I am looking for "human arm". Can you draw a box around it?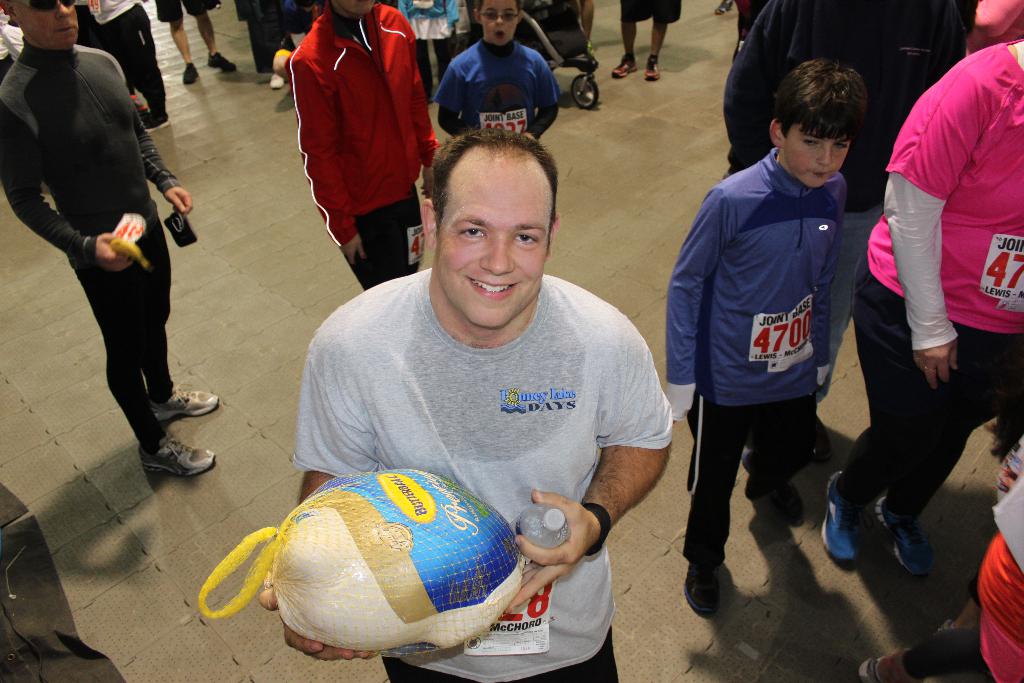
Sure, the bounding box is x1=814, y1=208, x2=843, y2=388.
